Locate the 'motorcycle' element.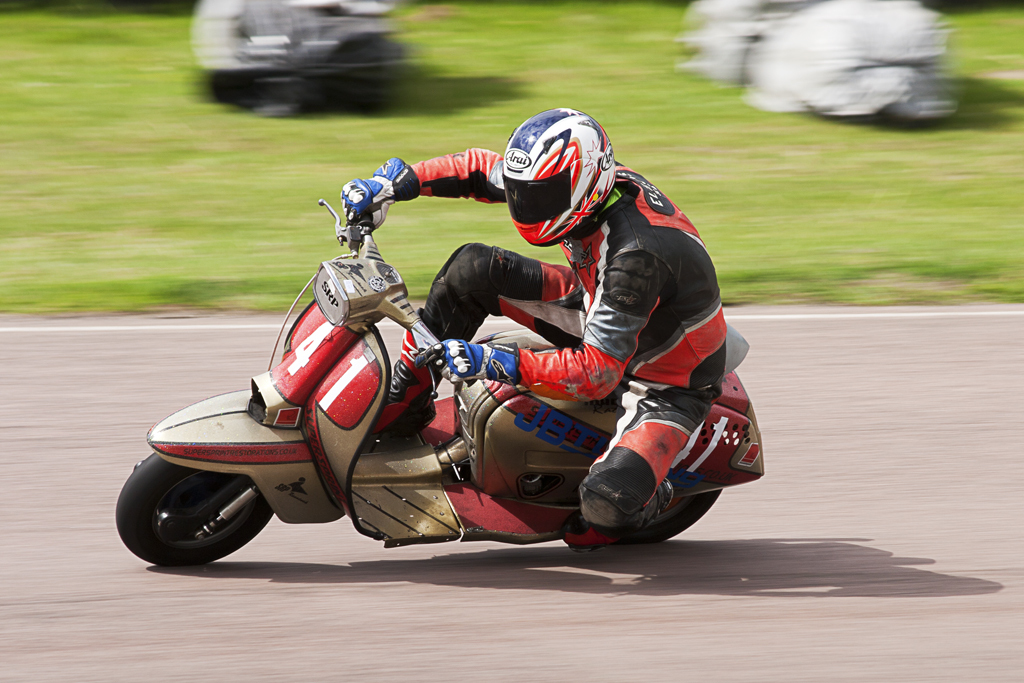
Element bbox: locate(115, 199, 766, 569).
